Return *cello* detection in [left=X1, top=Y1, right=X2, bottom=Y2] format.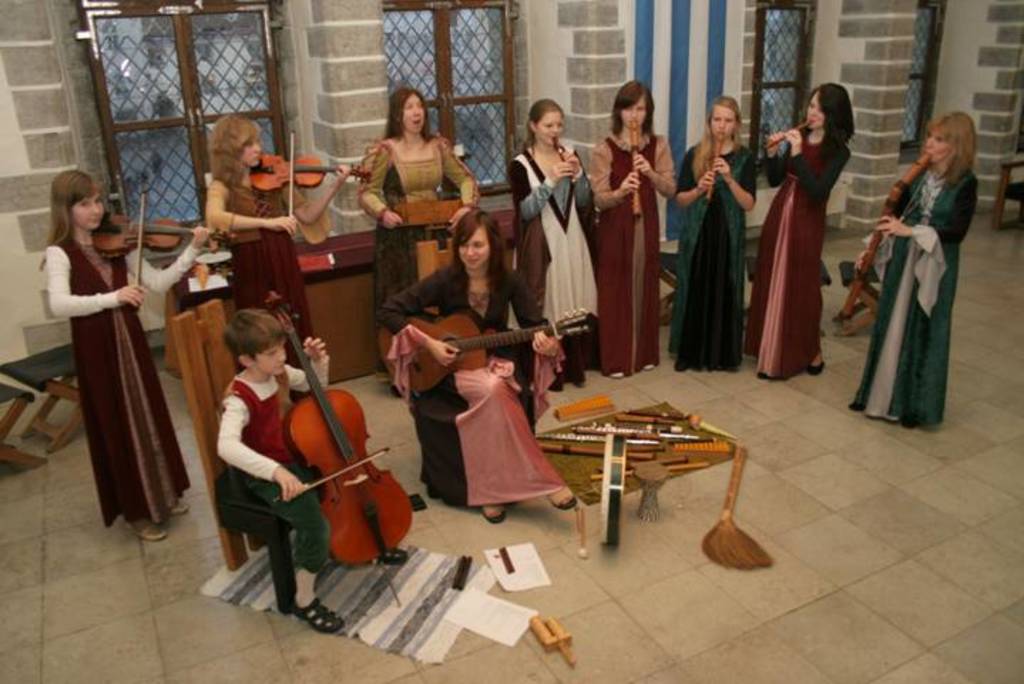
[left=100, top=185, right=226, bottom=311].
